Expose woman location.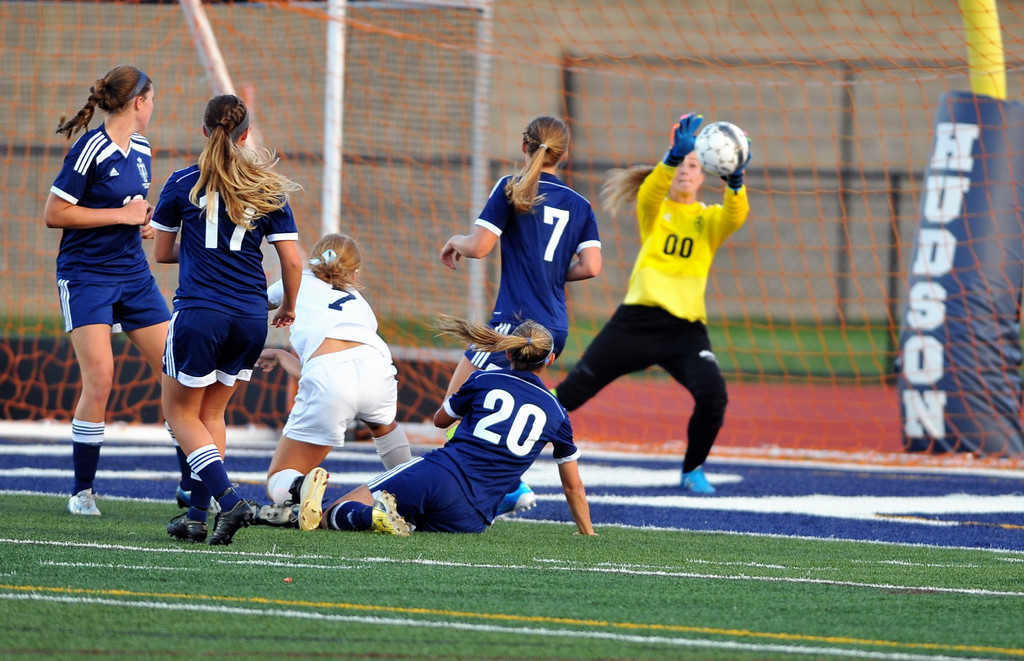
Exposed at [x1=434, y1=117, x2=604, y2=512].
